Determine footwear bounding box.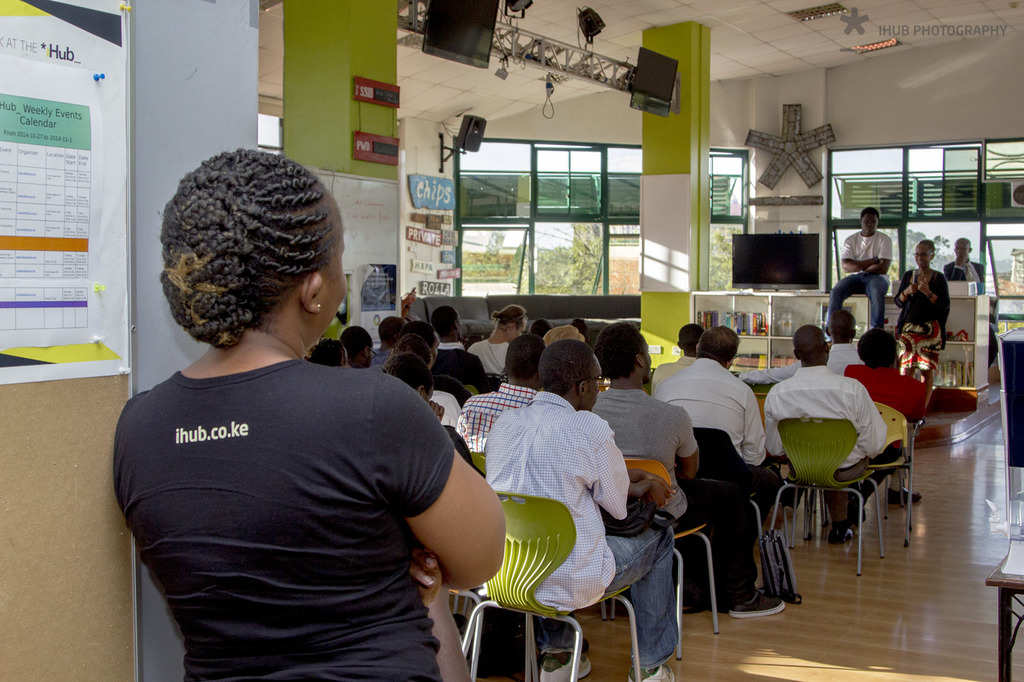
Determined: {"left": 627, "top": 662, "right": 677, "bottom": 681}.
